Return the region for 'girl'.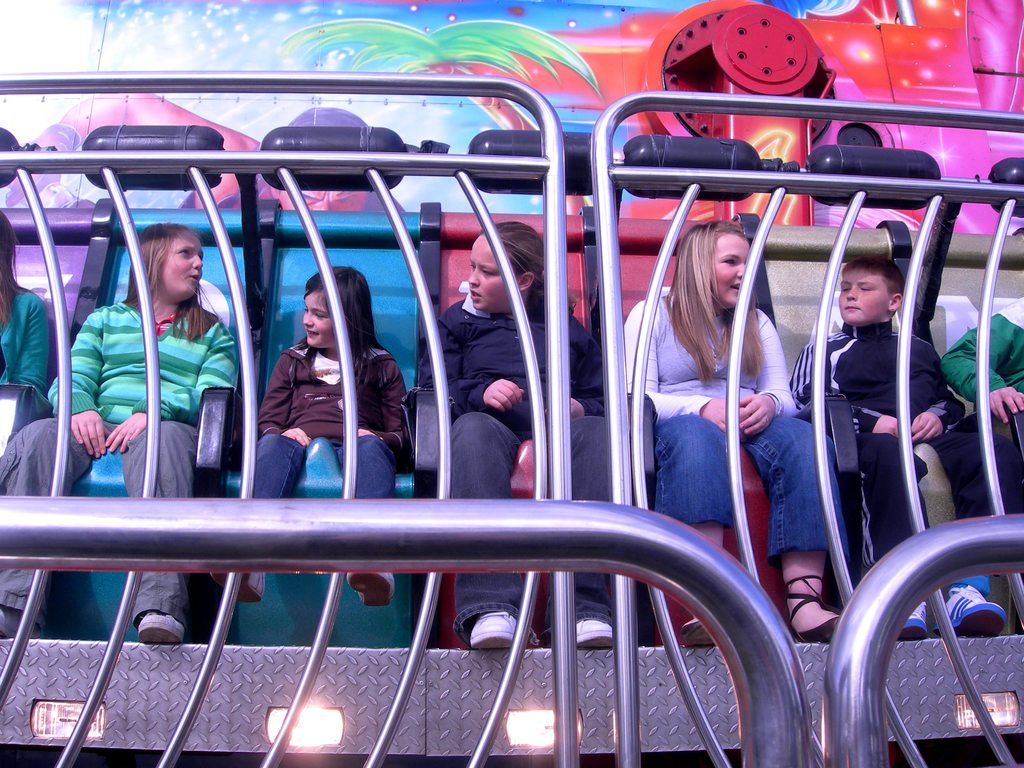
<bbox>212, 266, 402, 600</bbox>.
